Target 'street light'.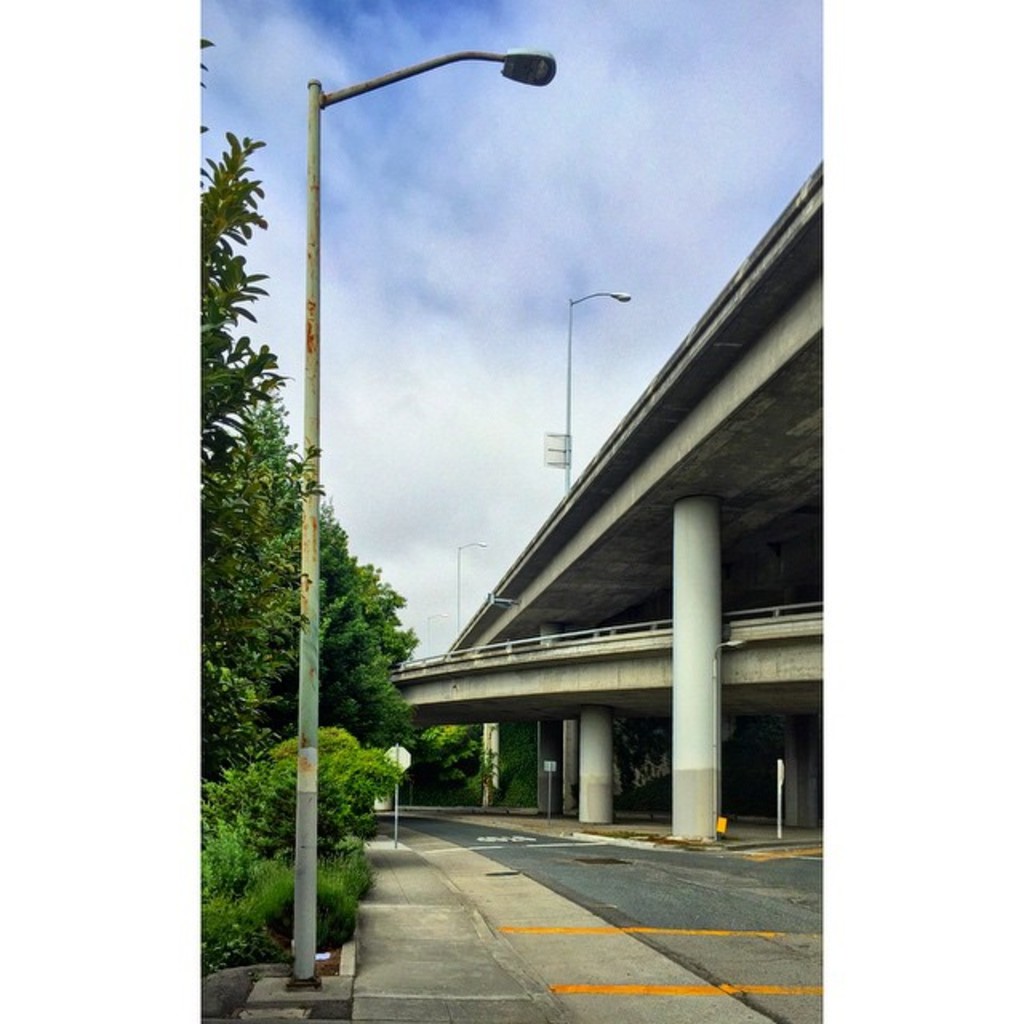
Target region: [left=566, top=286, right=638, bottom=490].
